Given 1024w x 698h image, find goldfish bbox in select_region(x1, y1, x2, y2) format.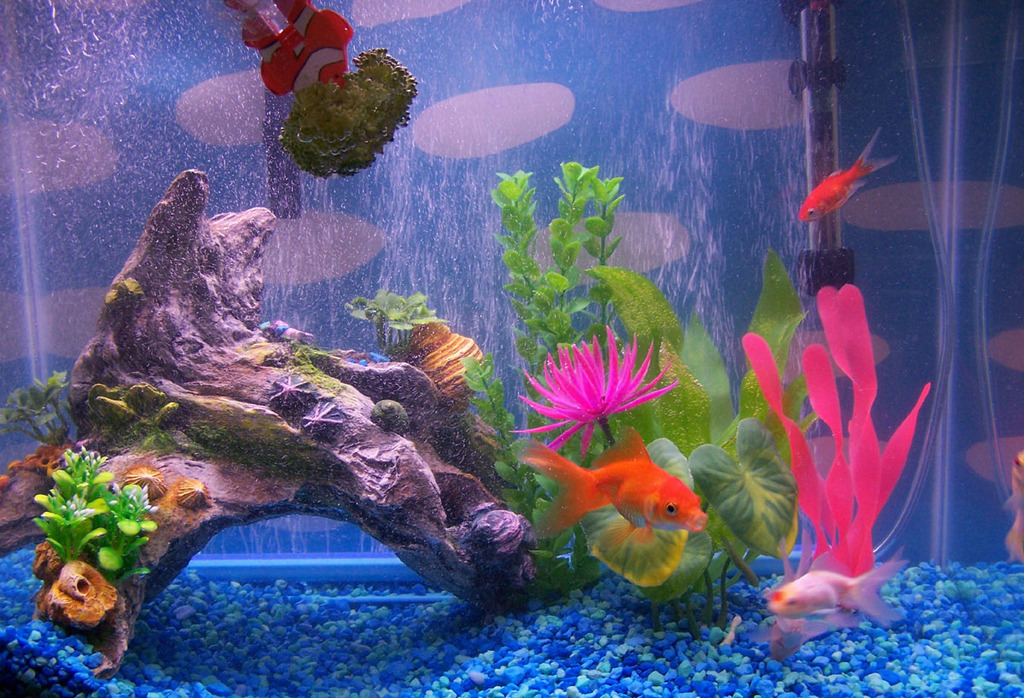
select_region(515, 426, 708, 541).
